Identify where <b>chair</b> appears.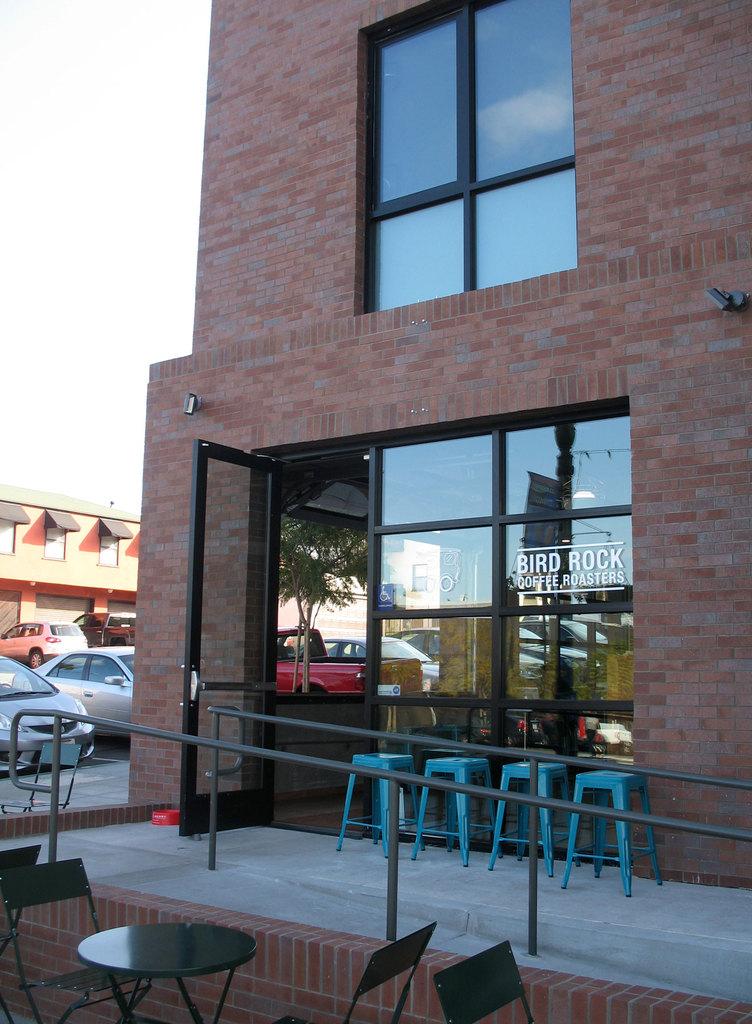
Appears at (0,746,81,819).
